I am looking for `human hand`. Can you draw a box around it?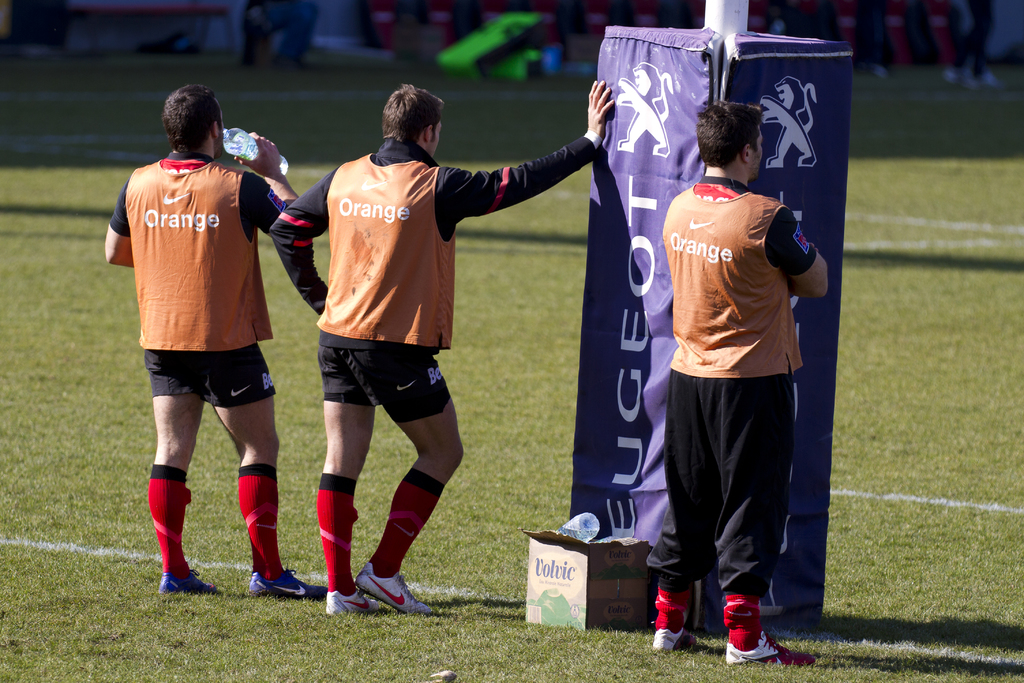
Sure, the bounding box is 585:76:622:135.
